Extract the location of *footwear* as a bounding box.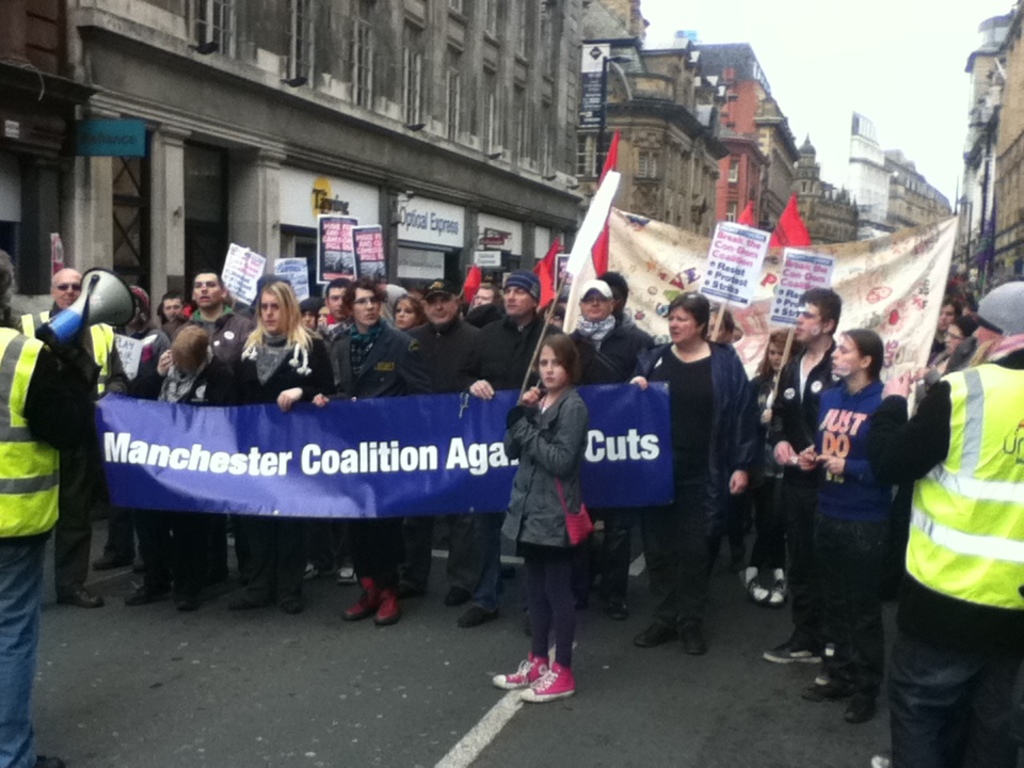
[460,606,506,627].
